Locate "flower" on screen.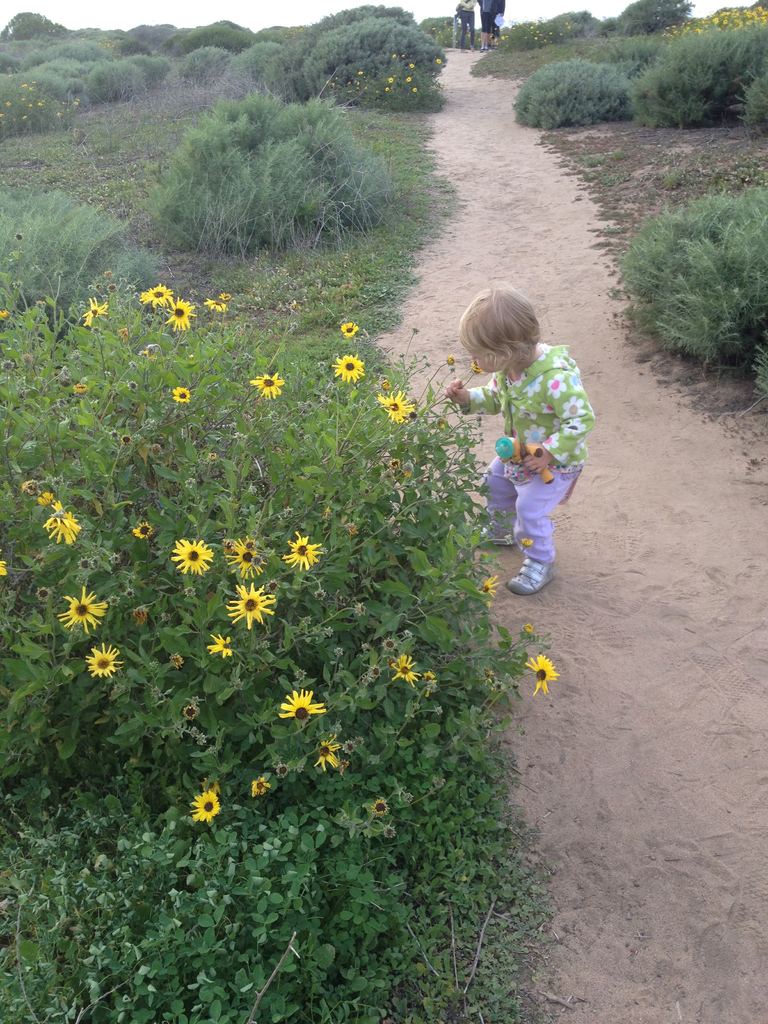
On screen at (164, 298, 200, 333).
